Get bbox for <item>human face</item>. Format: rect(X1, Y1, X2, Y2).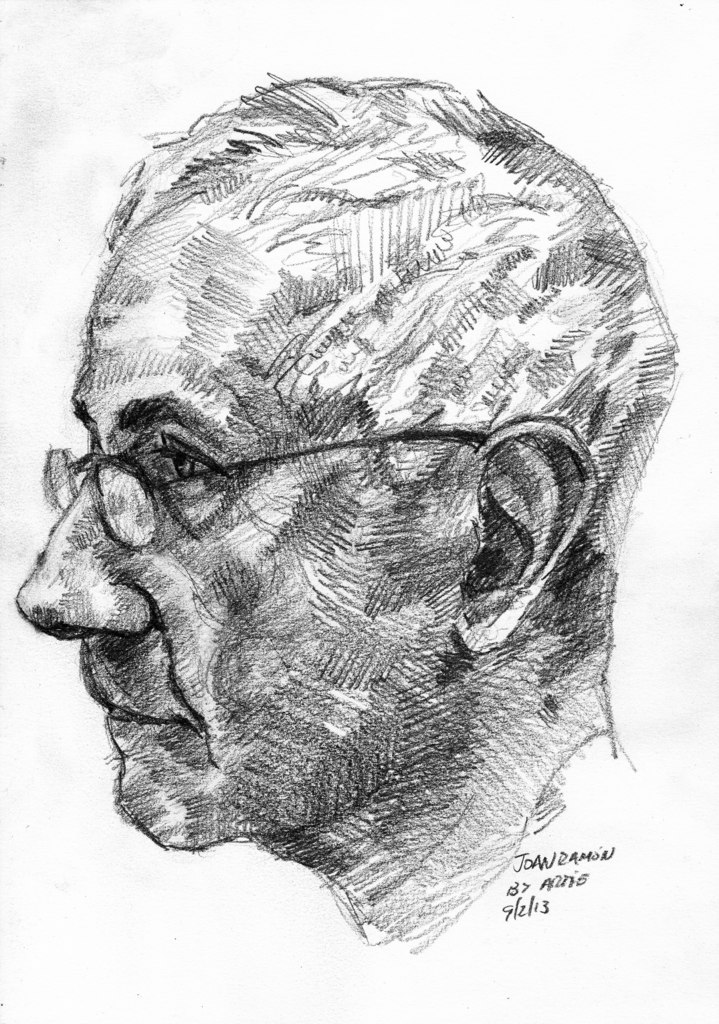
rect(4, 244, 461, 849).
